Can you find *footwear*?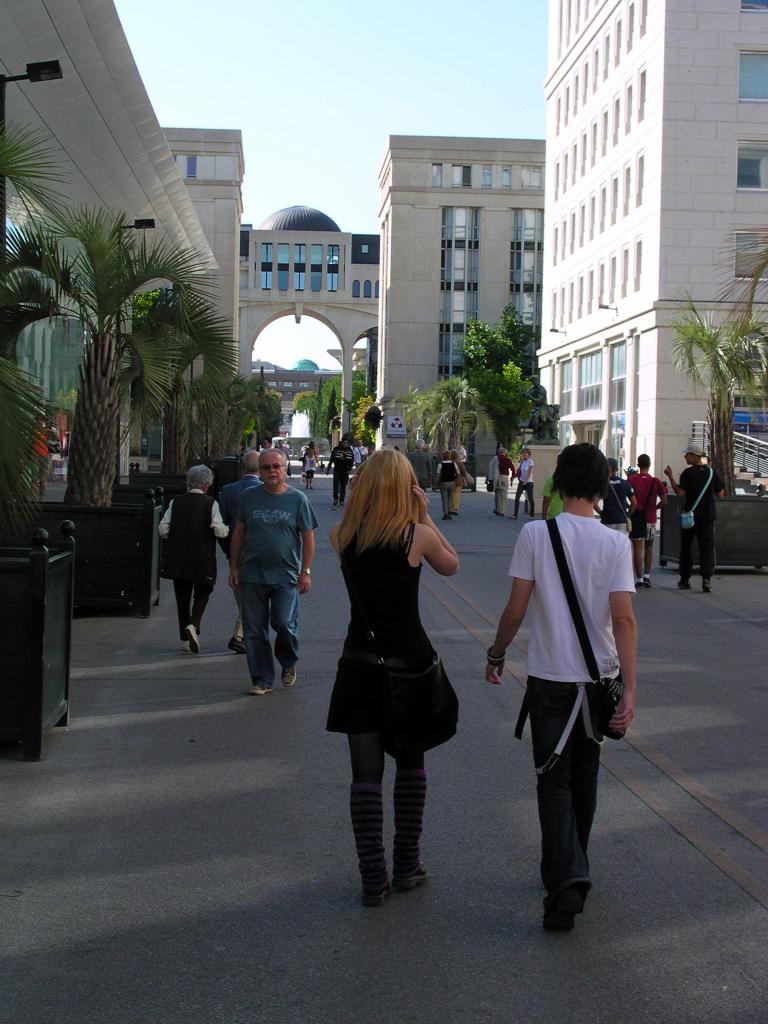
Yes, bounding box: left=333, top=500, right=337, bottom=504.
